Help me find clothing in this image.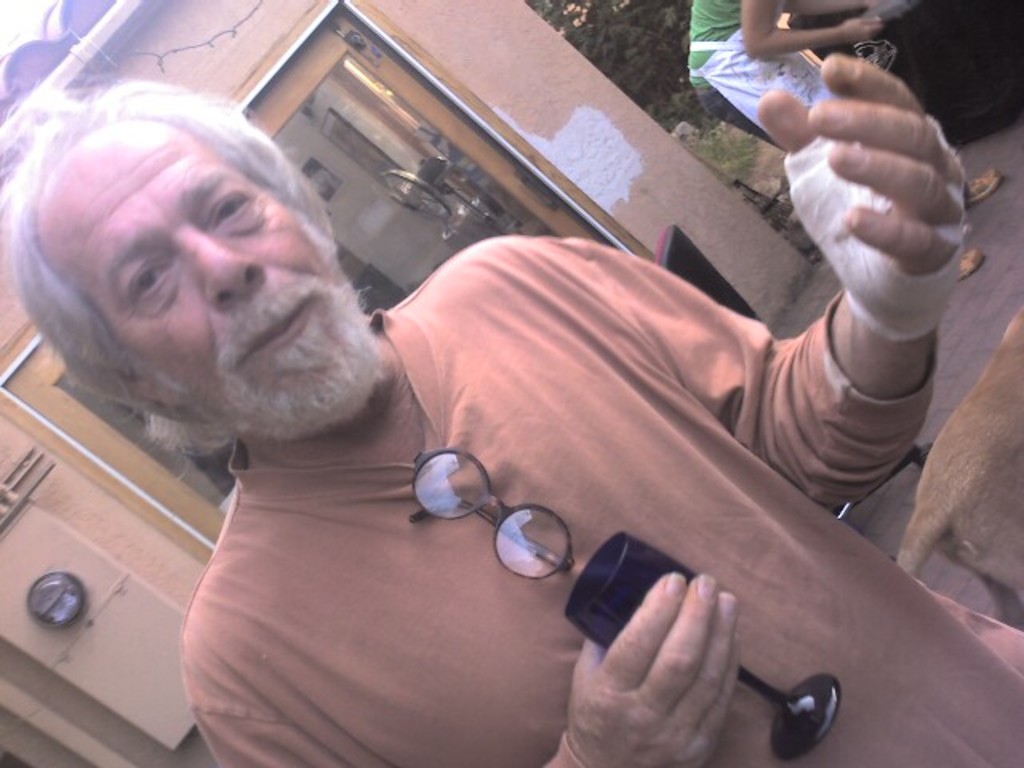
Found it: x1=174, y1=235, x2=1022, y2=766.
